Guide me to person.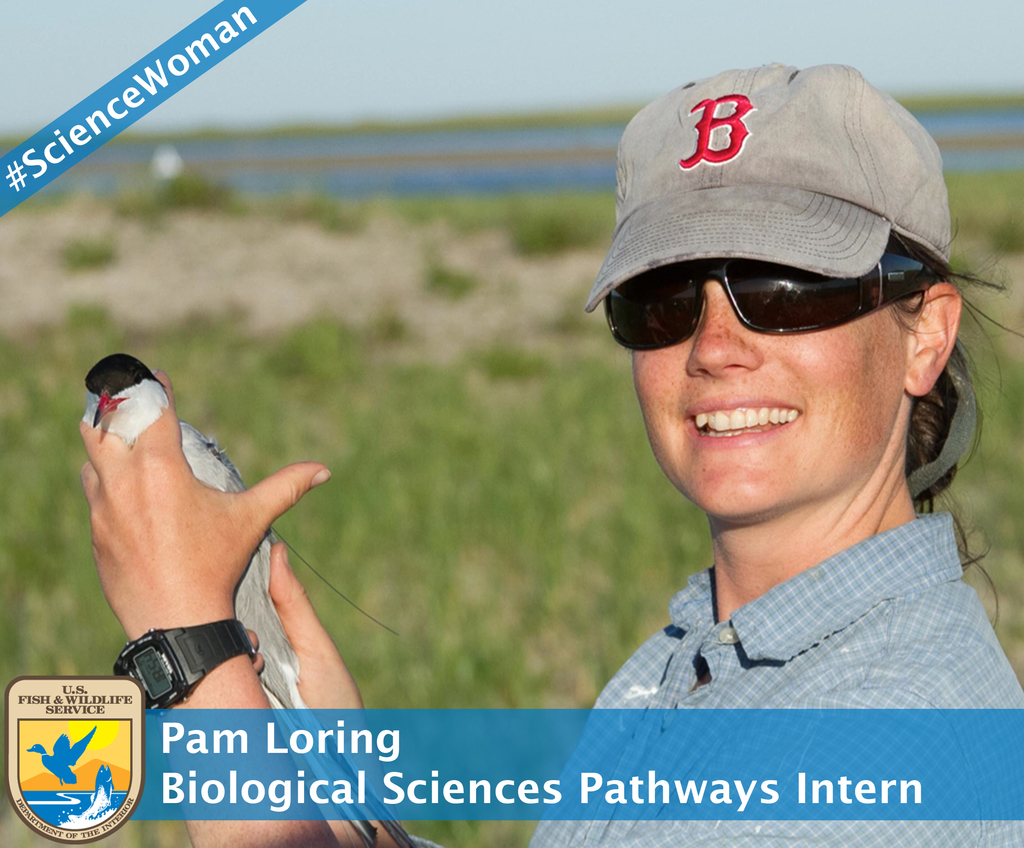
Guidance: 81 63 1023 847.
